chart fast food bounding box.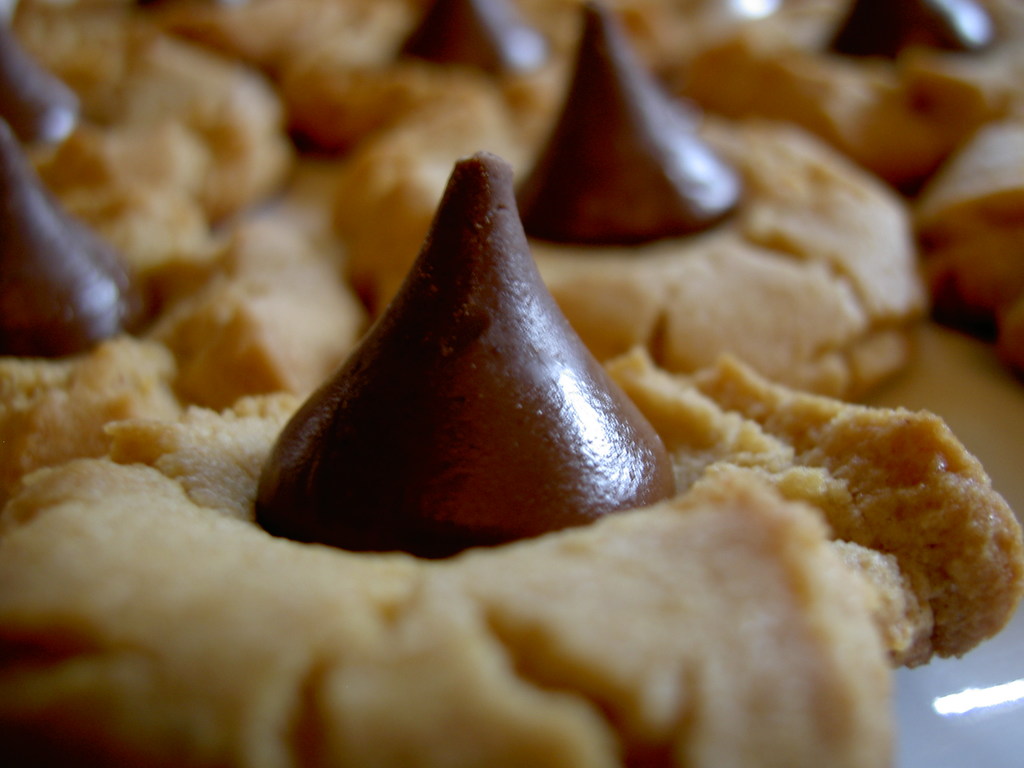
Charted: box=[84, 94, 1023, 767].
